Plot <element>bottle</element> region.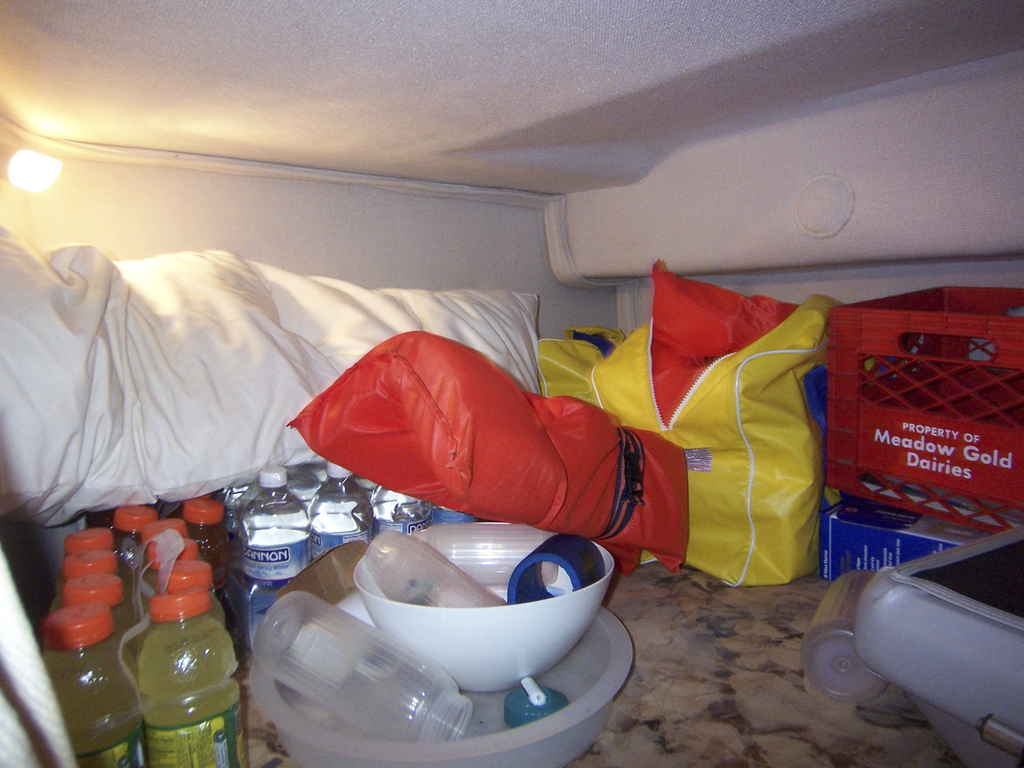
Plotted at 58 568 131 639.
